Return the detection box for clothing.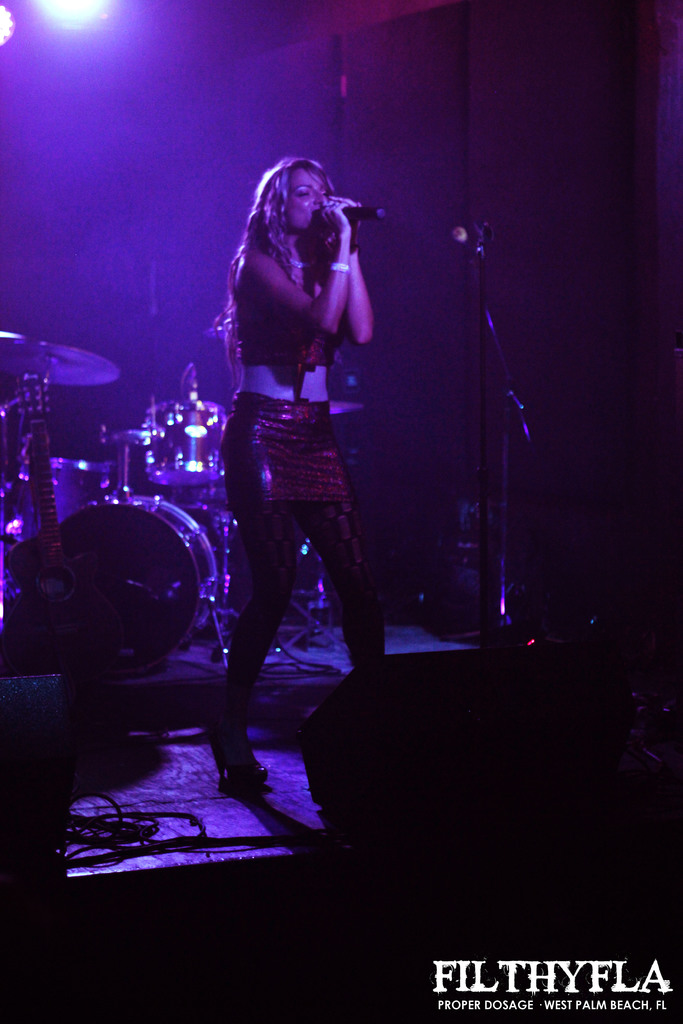
[199,152,390,672].
